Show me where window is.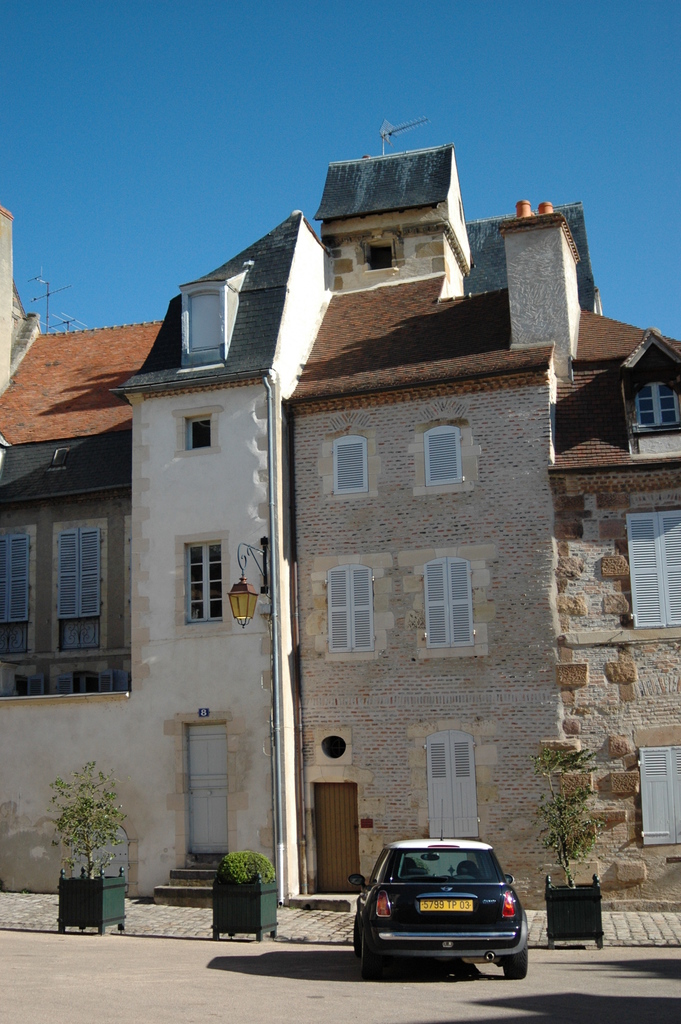
window is at <bbox>420, 554, 474, 647</bbox>.
